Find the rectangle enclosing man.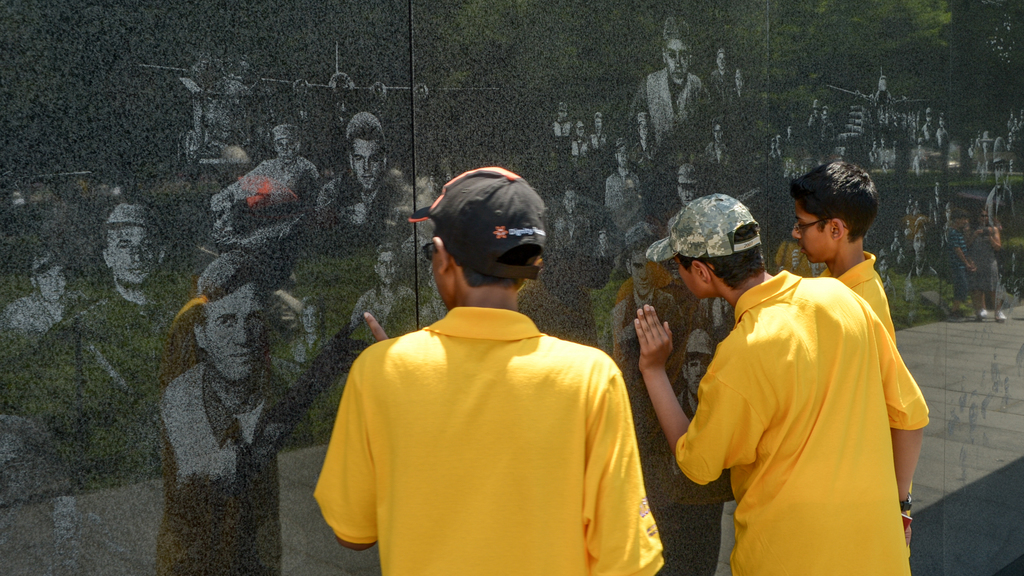
bbox=(150, 246, 332, 575).
